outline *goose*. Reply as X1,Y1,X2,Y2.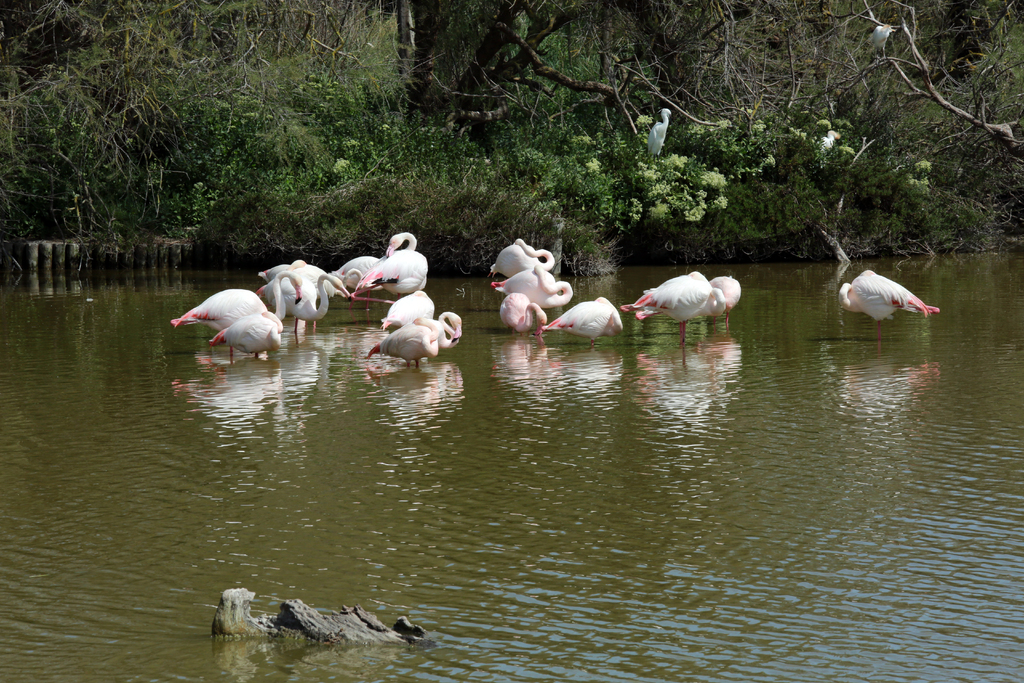
255,274,348,340.
